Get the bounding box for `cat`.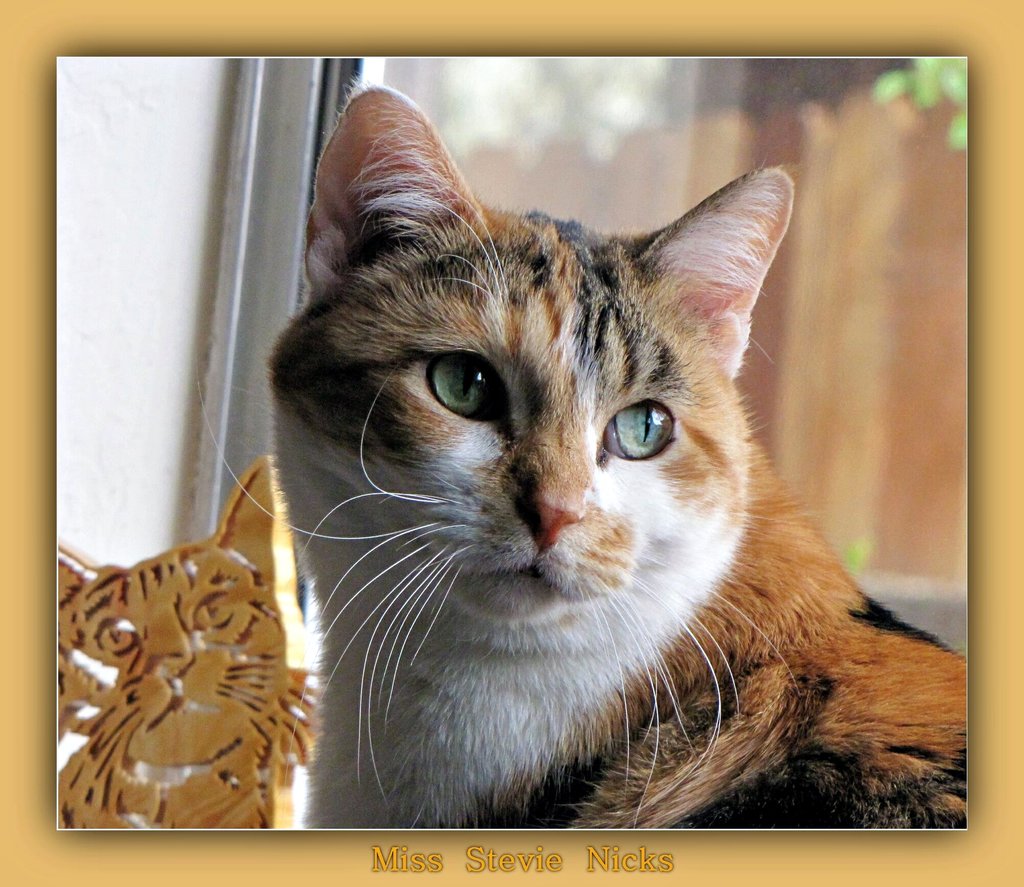
{"x1": 192, "y1": 86, "x2": 968, "y2": 829}.
